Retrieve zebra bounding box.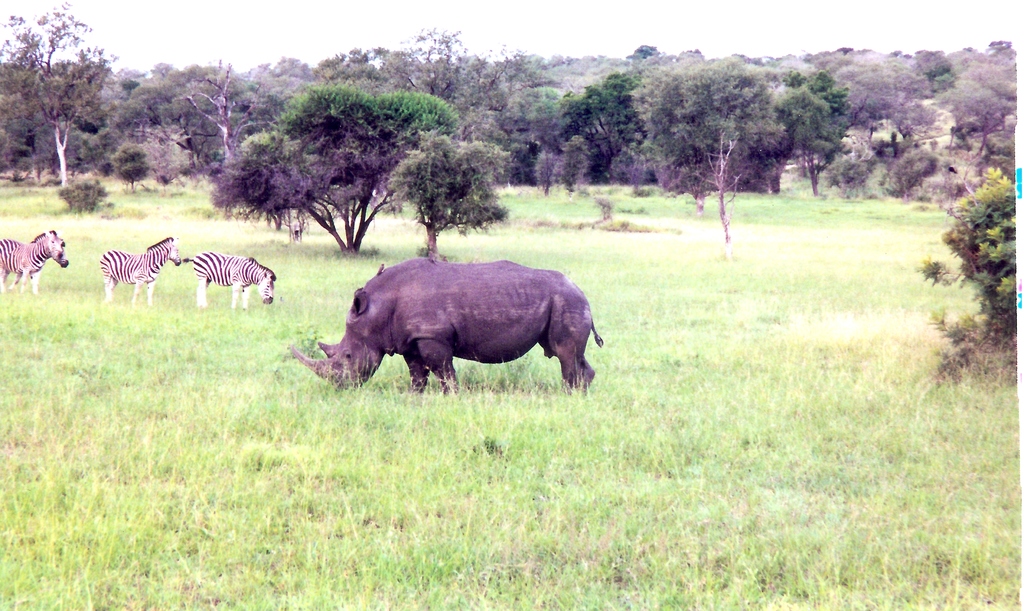
Bounding box: <box>185,251,276,312</box>.
